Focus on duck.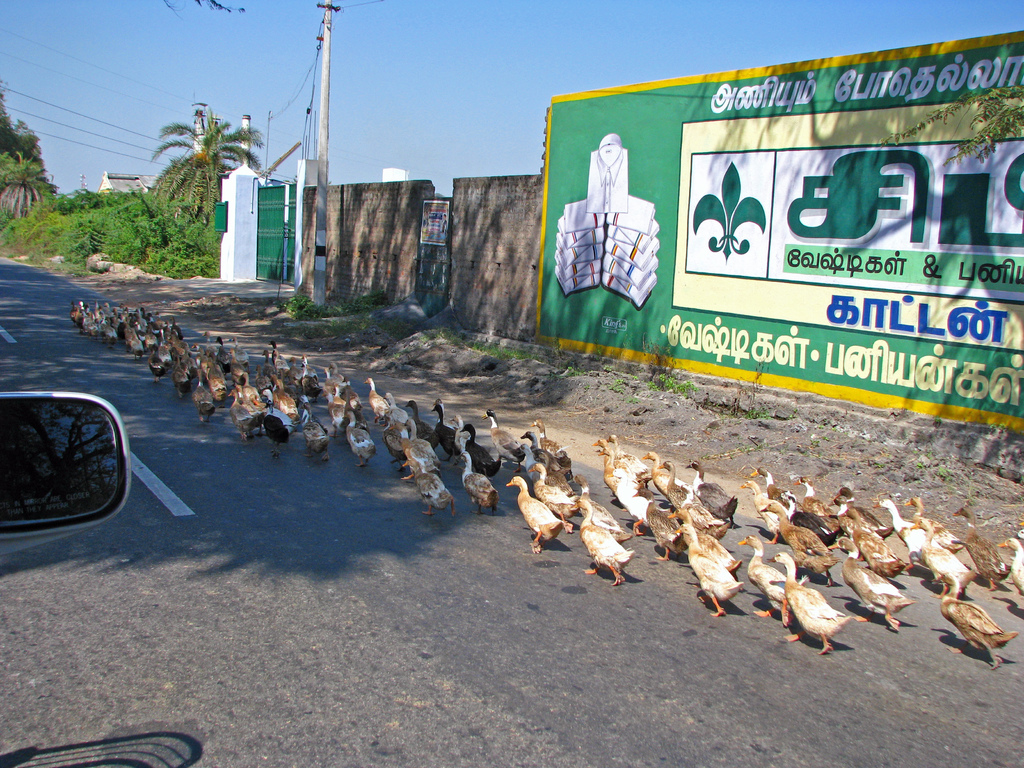
Focused at box=[166, 320, 181, 340].
